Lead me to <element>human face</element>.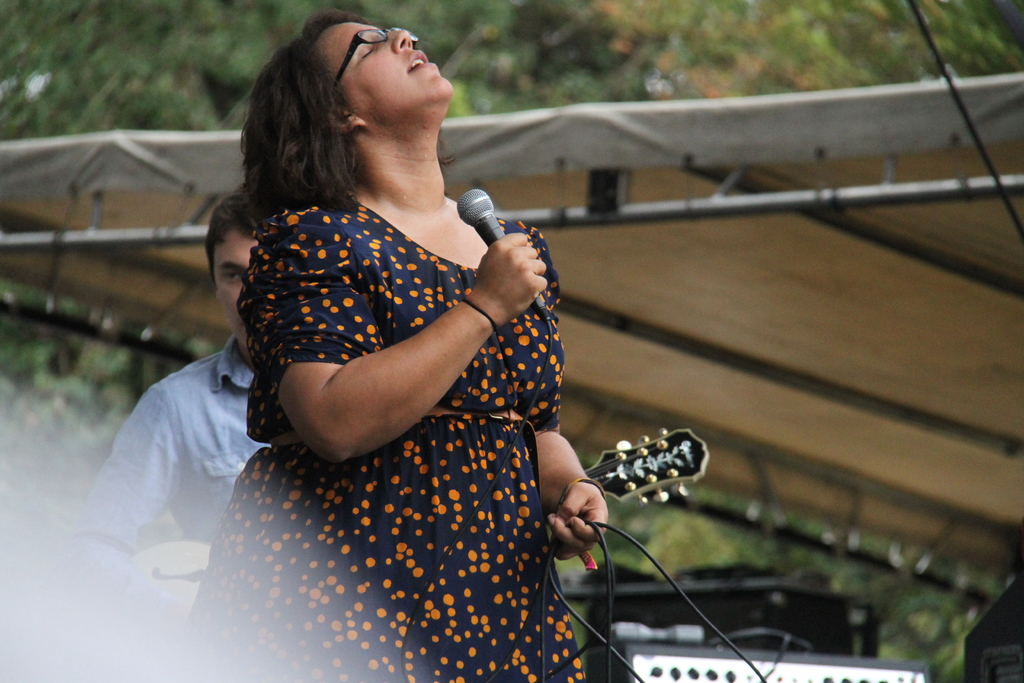
Lead to box(215, 227, 260, 353).
